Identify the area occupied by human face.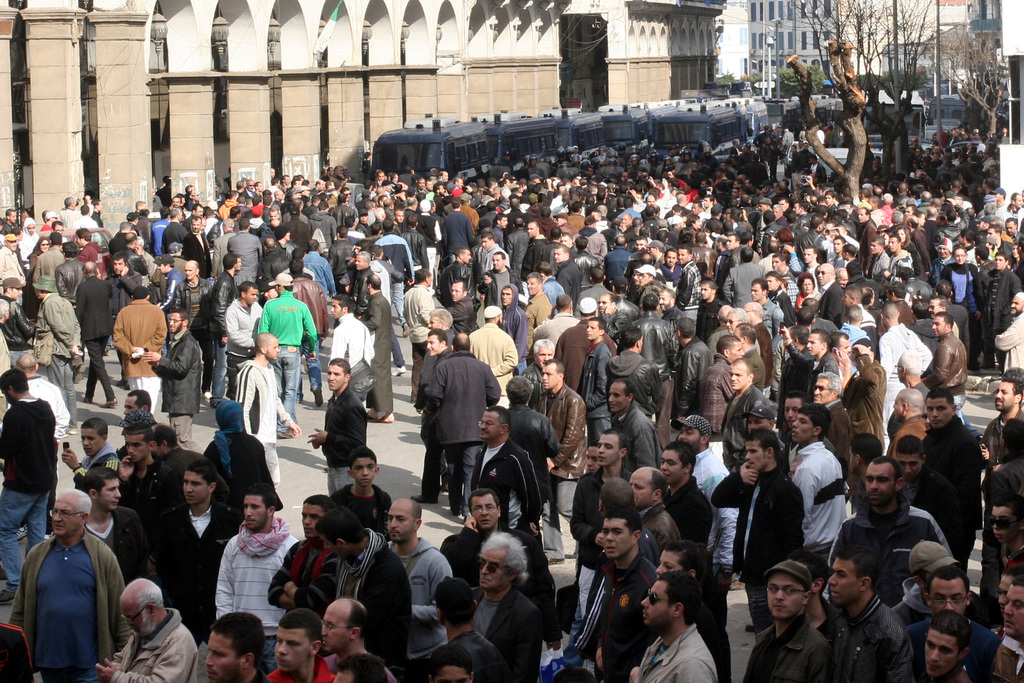
Area: 435/664/470/682.
